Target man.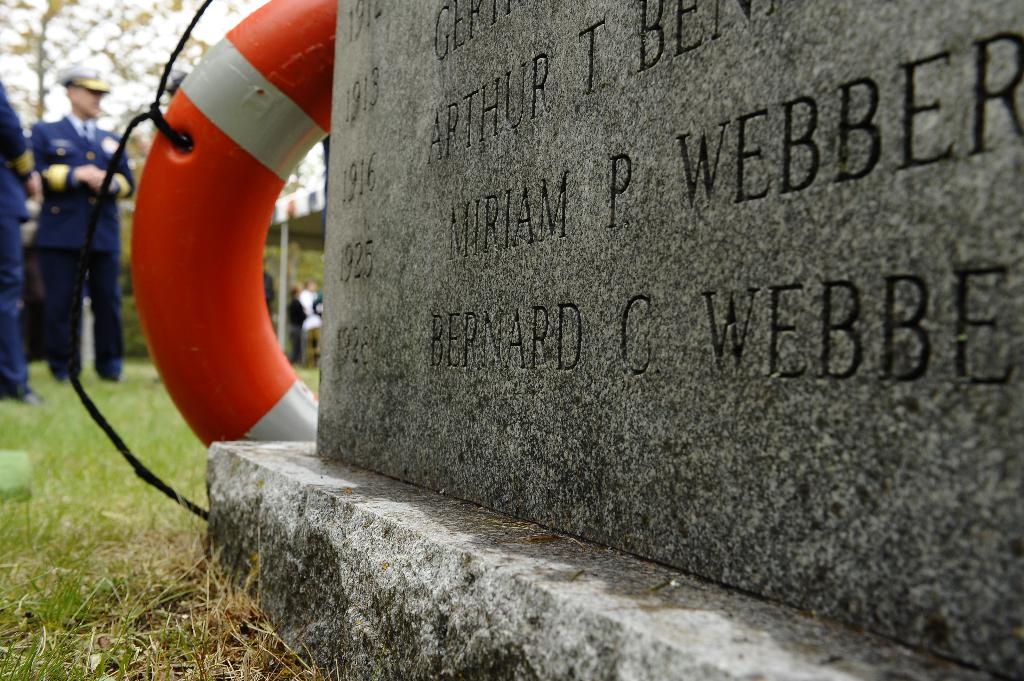
Target region: {"left": 12, "top": 82, "right": 111, "bottom": 415}.
